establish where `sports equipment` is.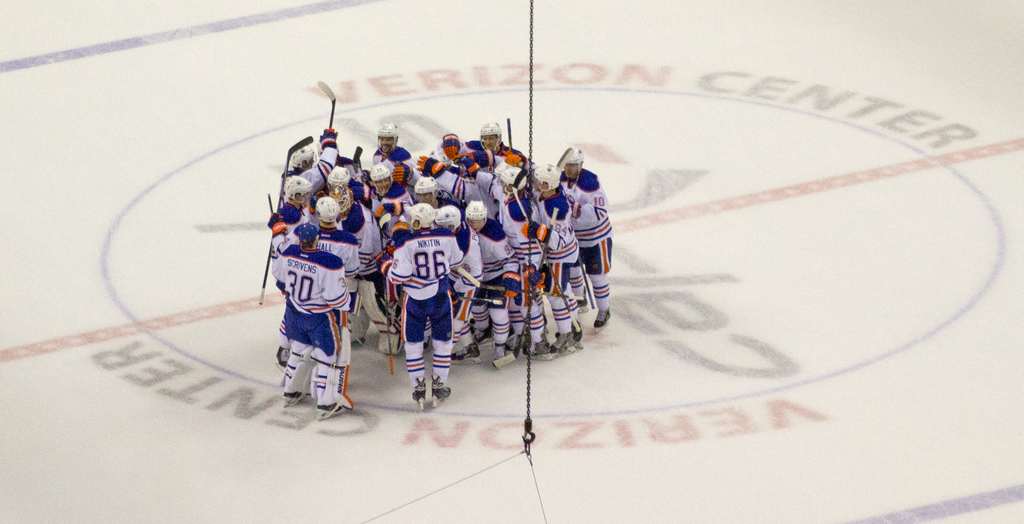
Established at 392/221/410/241.
